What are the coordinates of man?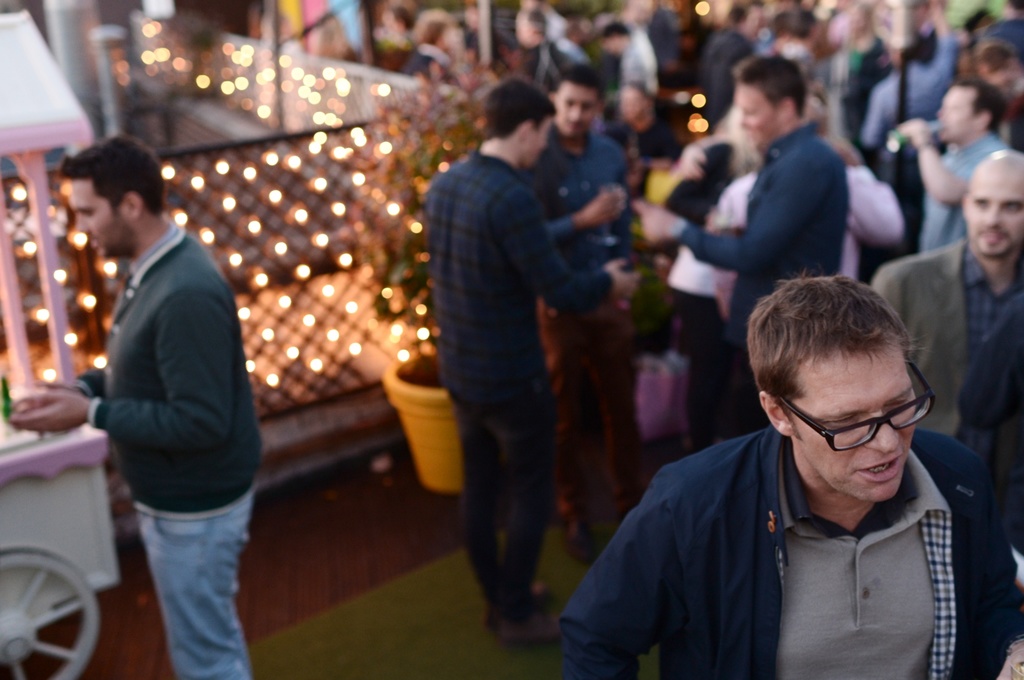
detection(522, 65, 645, 565).
